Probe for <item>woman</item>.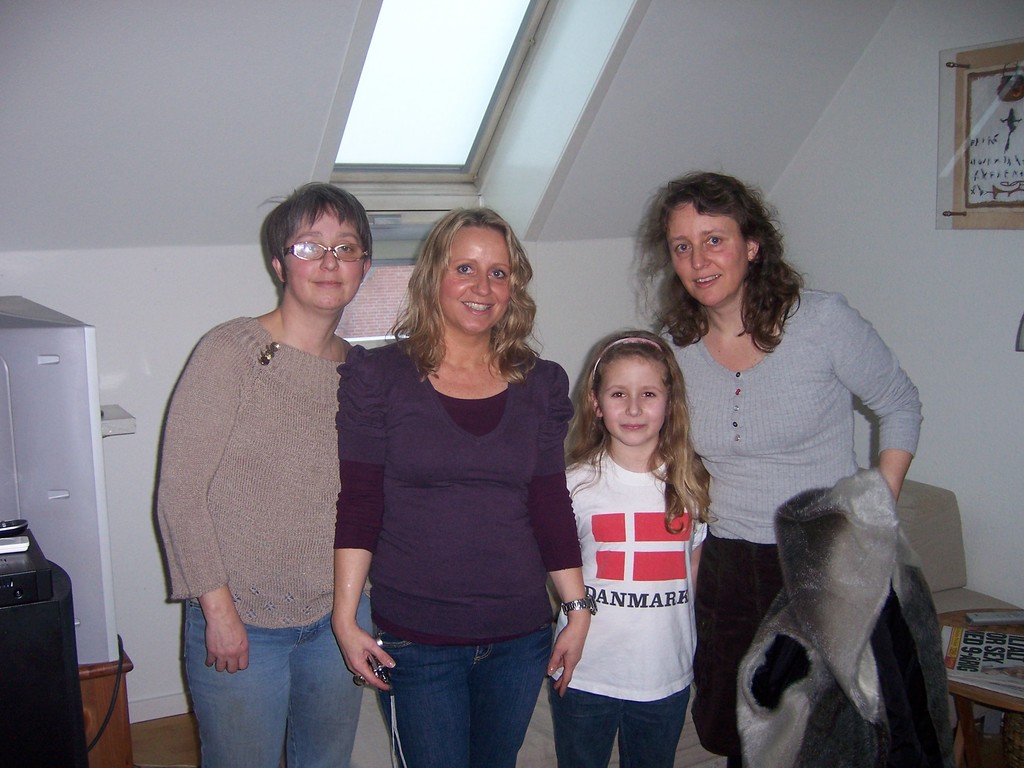
Probe result: 332 205 580 767.
